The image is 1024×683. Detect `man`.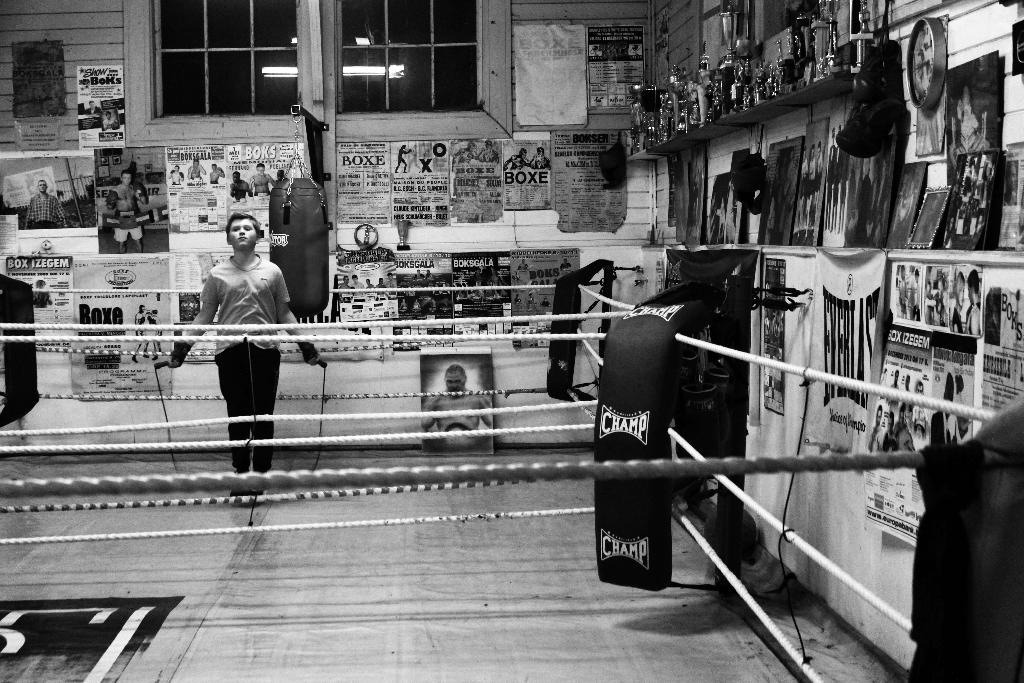
Detection: l=271, t=168, r=292, b=195.
